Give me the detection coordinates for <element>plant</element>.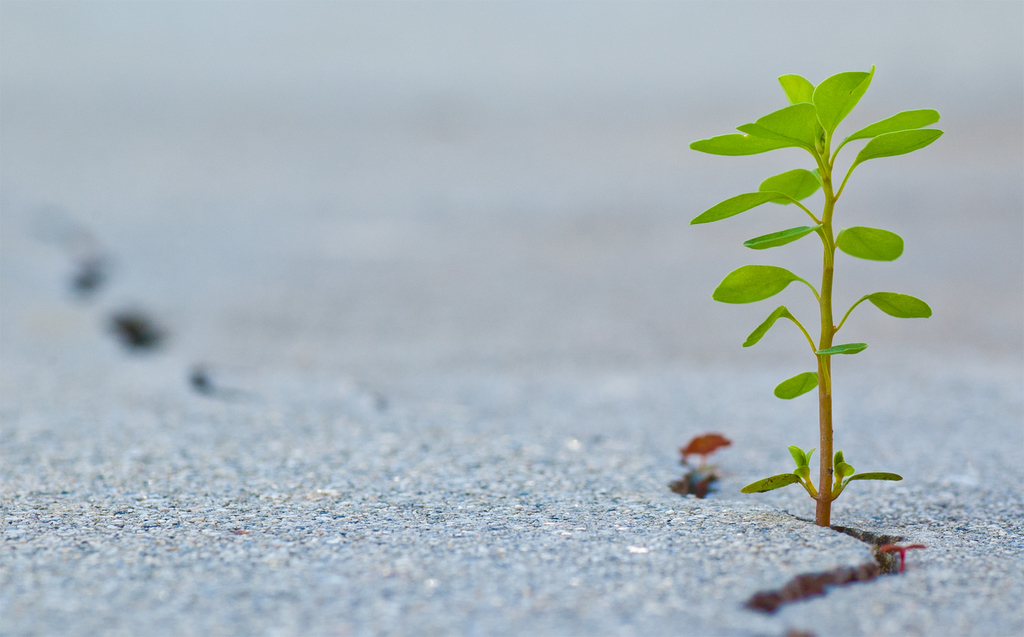
(left=696, top=8, right=948, bottom=548).
